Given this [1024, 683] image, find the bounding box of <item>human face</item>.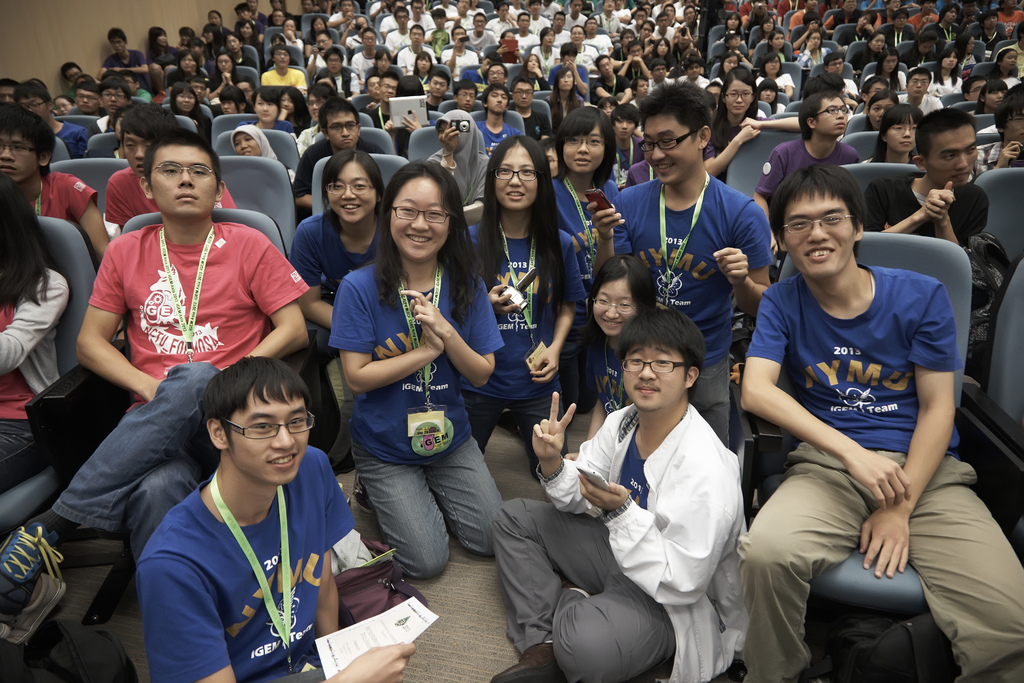
x1=0, y1=126, x2=40, y2=184.
